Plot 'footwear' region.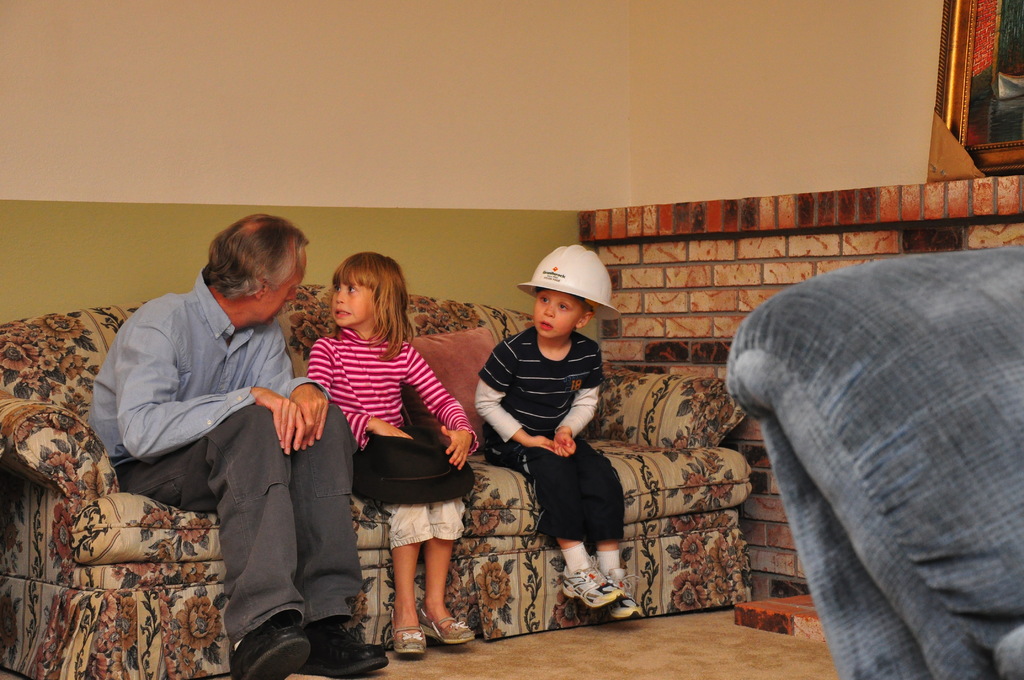
Plotted at 219:597:314:660.
